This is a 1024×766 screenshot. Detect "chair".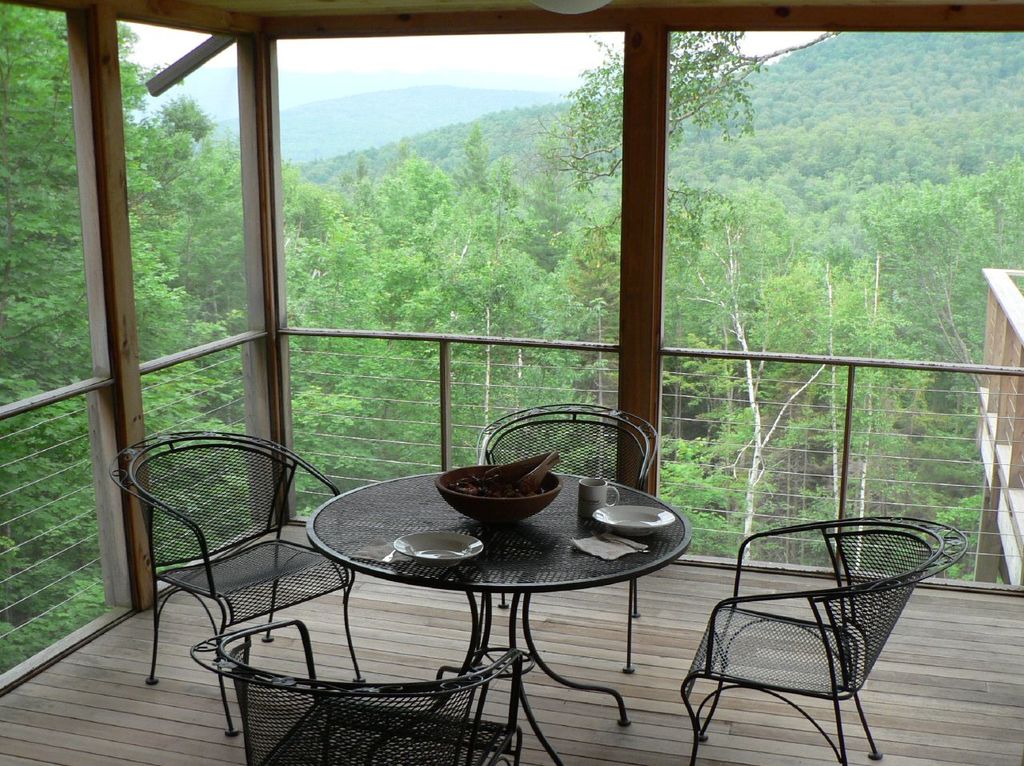
478 403 656 674.
